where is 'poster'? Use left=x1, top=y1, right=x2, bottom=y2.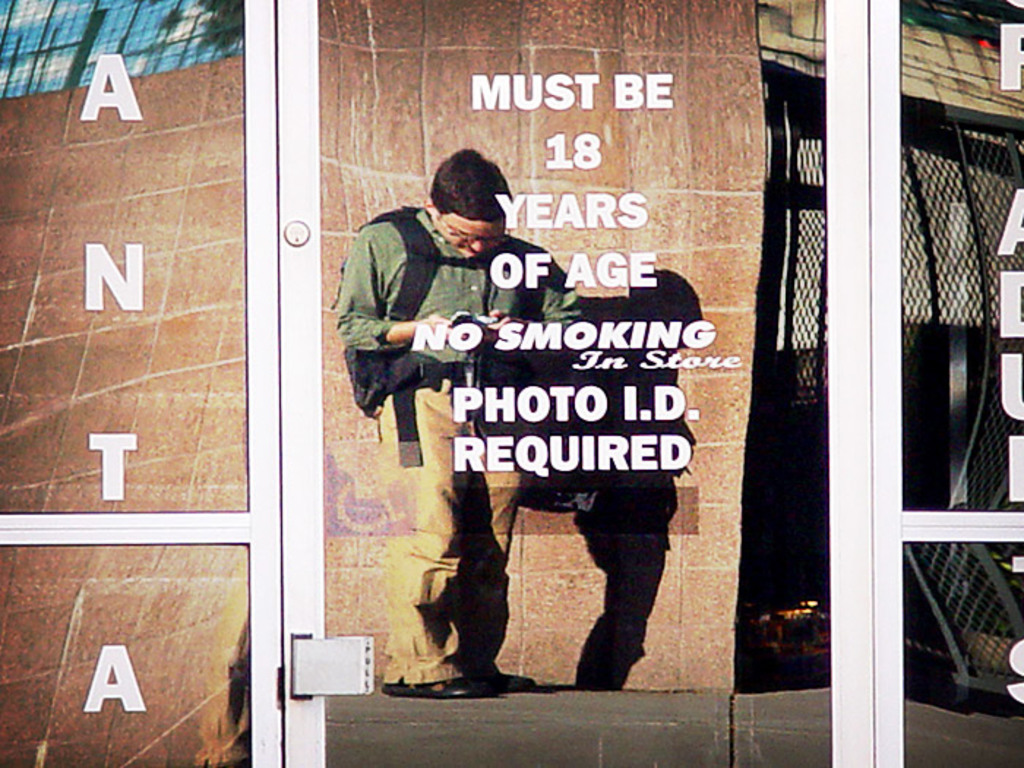
left=319, top=0, right=838, bottom=767.
